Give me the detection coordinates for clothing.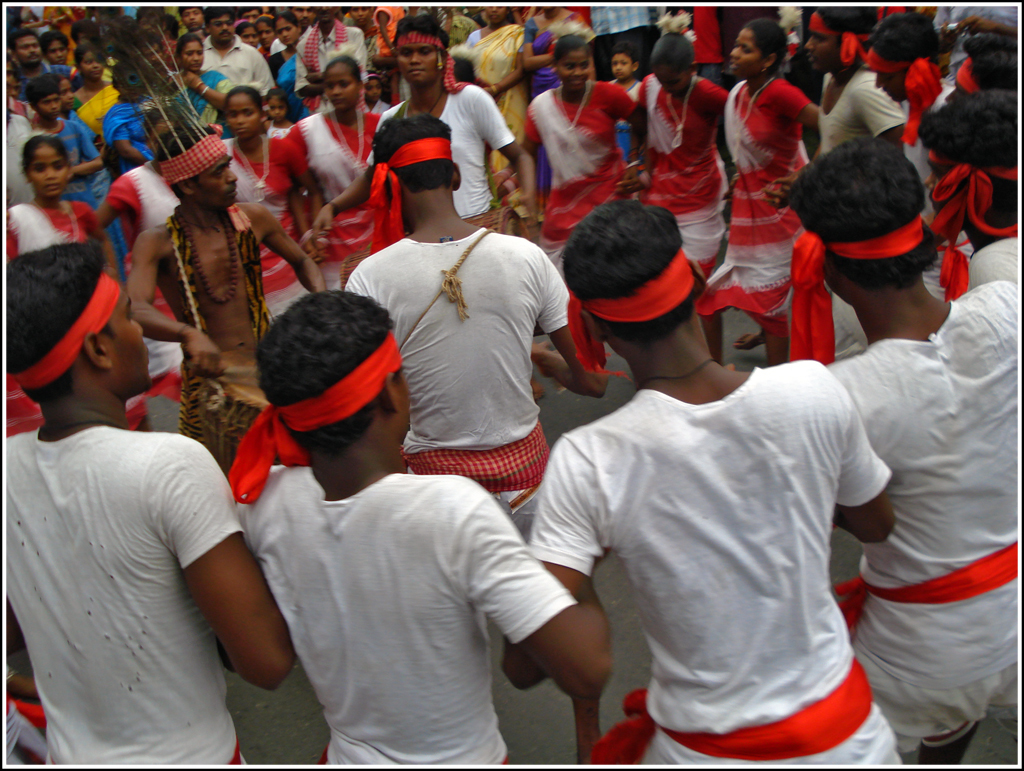
<box>368,2,398,59</box>.
